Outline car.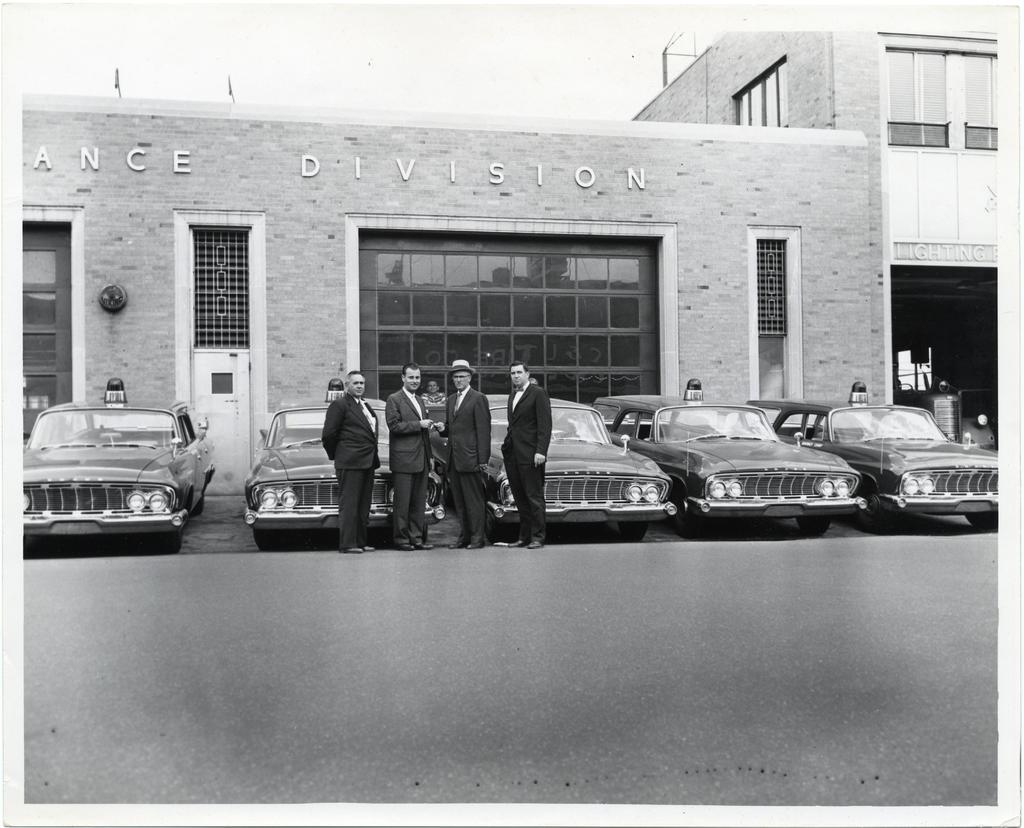
Outline: (x1=425, y1=391, x2=672, y2=536).
